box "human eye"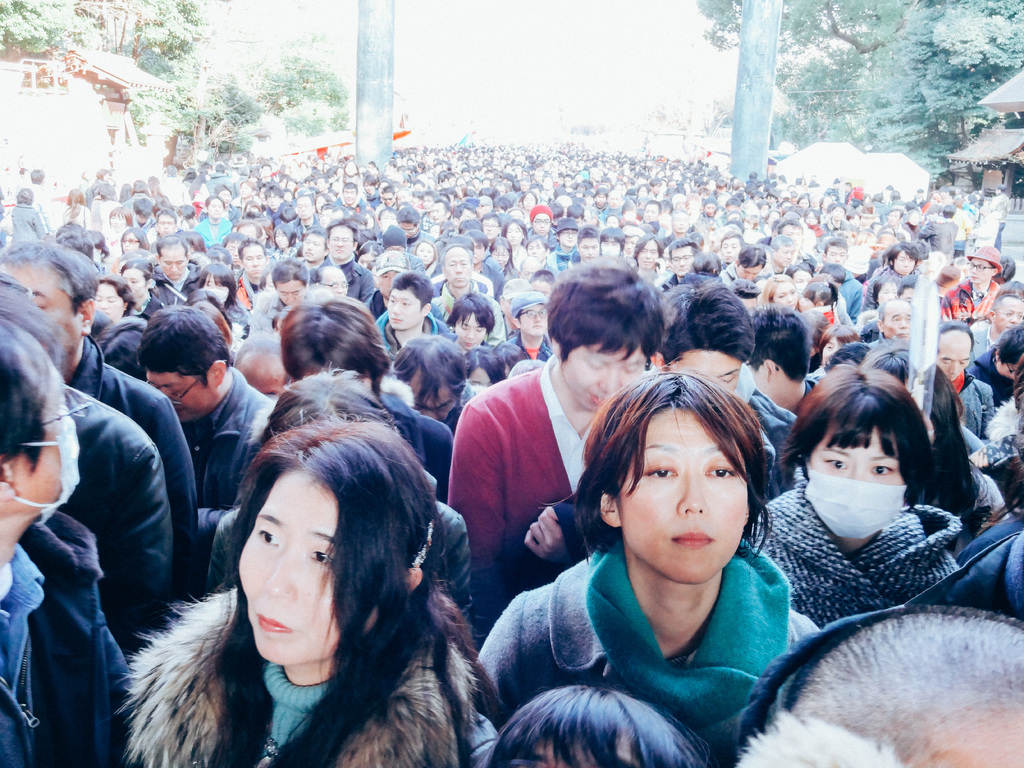
box=[387, 298, 397, 308]
